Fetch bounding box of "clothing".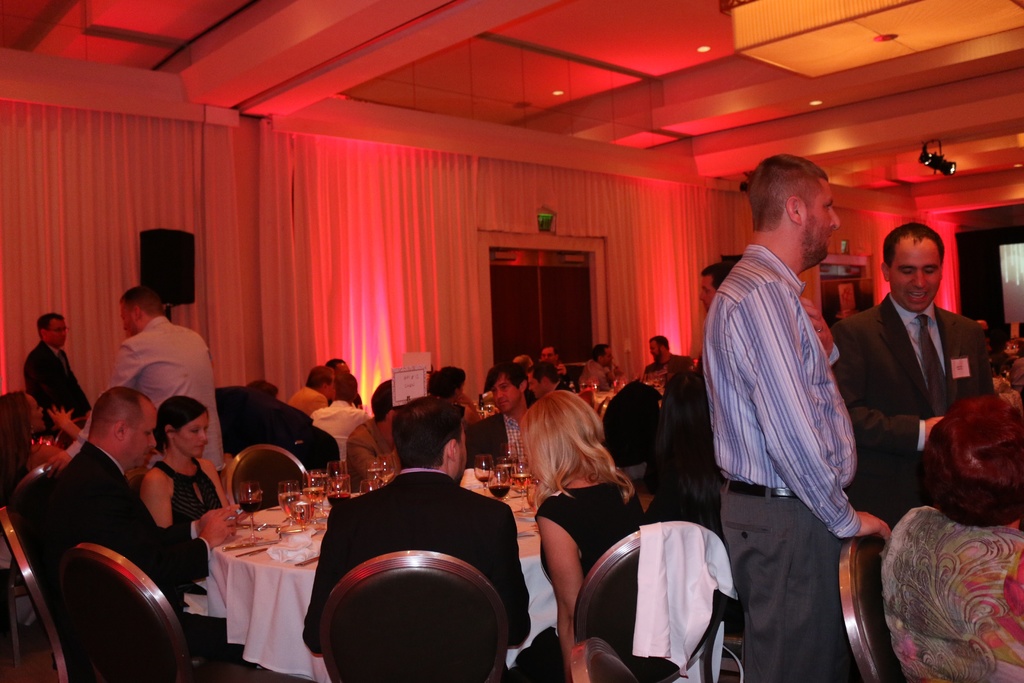
Bbox: (left=461, top=408, right=529, bottom=459).
